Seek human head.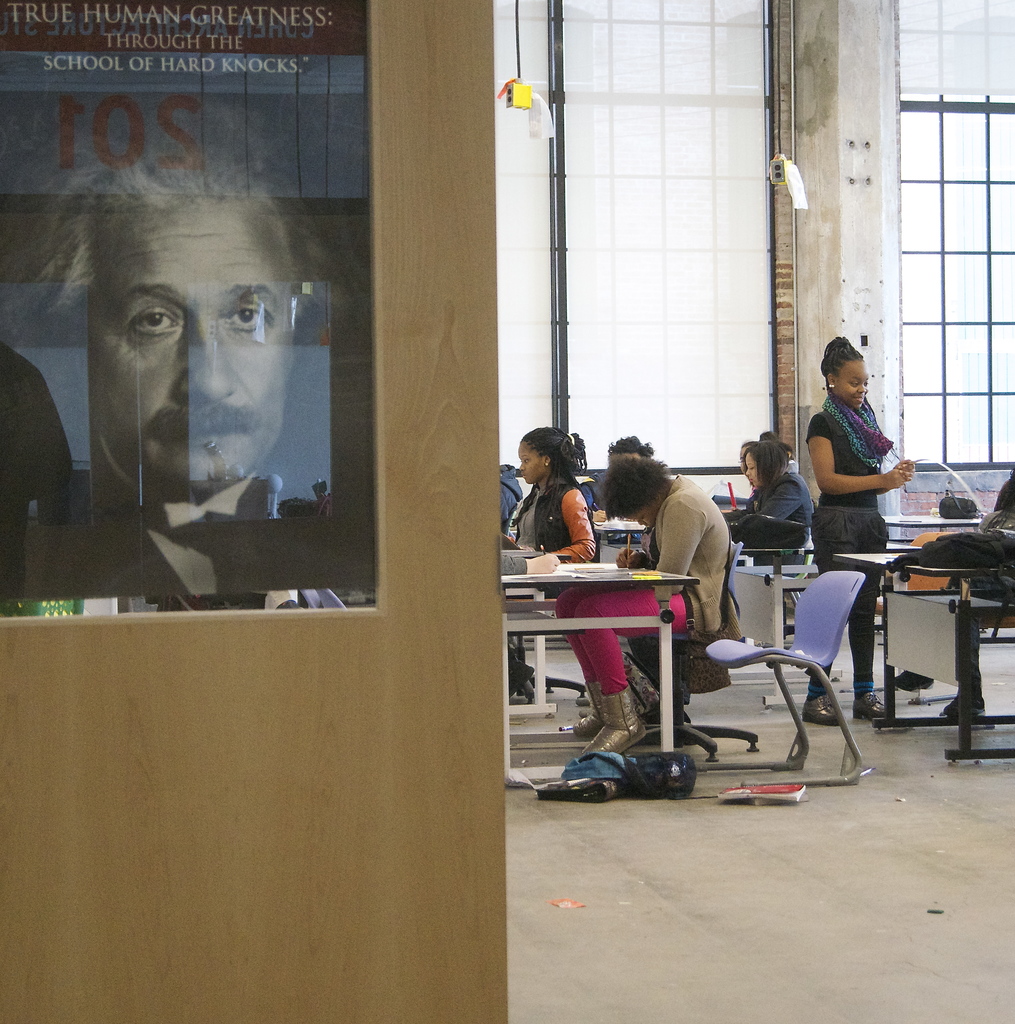
[x1=604, y1=452, x2=672, y2=529].
